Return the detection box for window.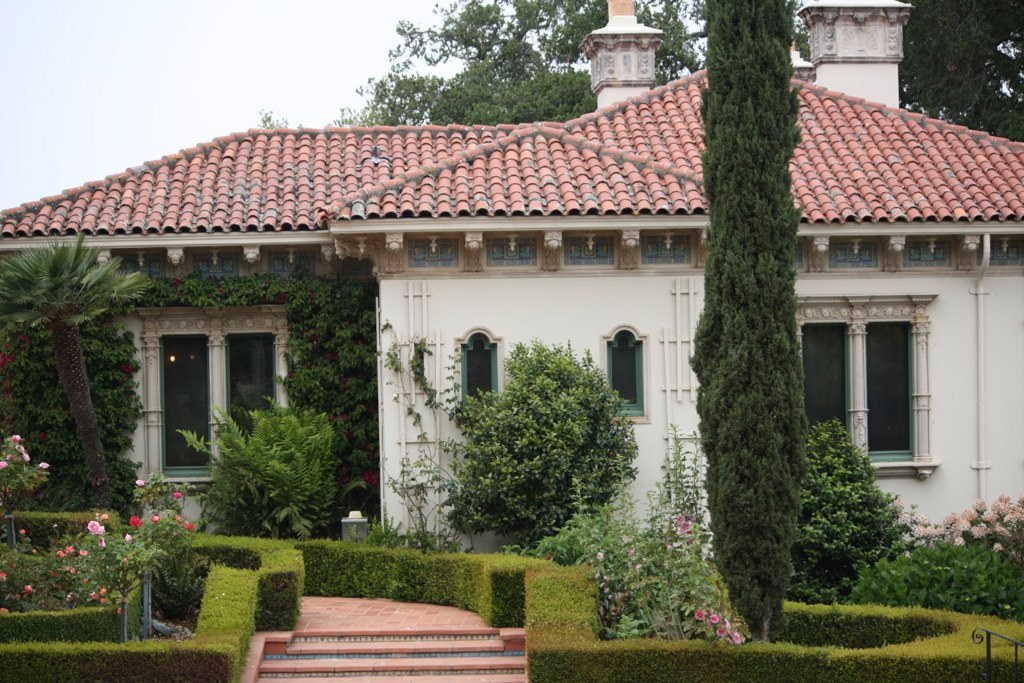
<bbox>803, 315, 916, 467</bbox>.
